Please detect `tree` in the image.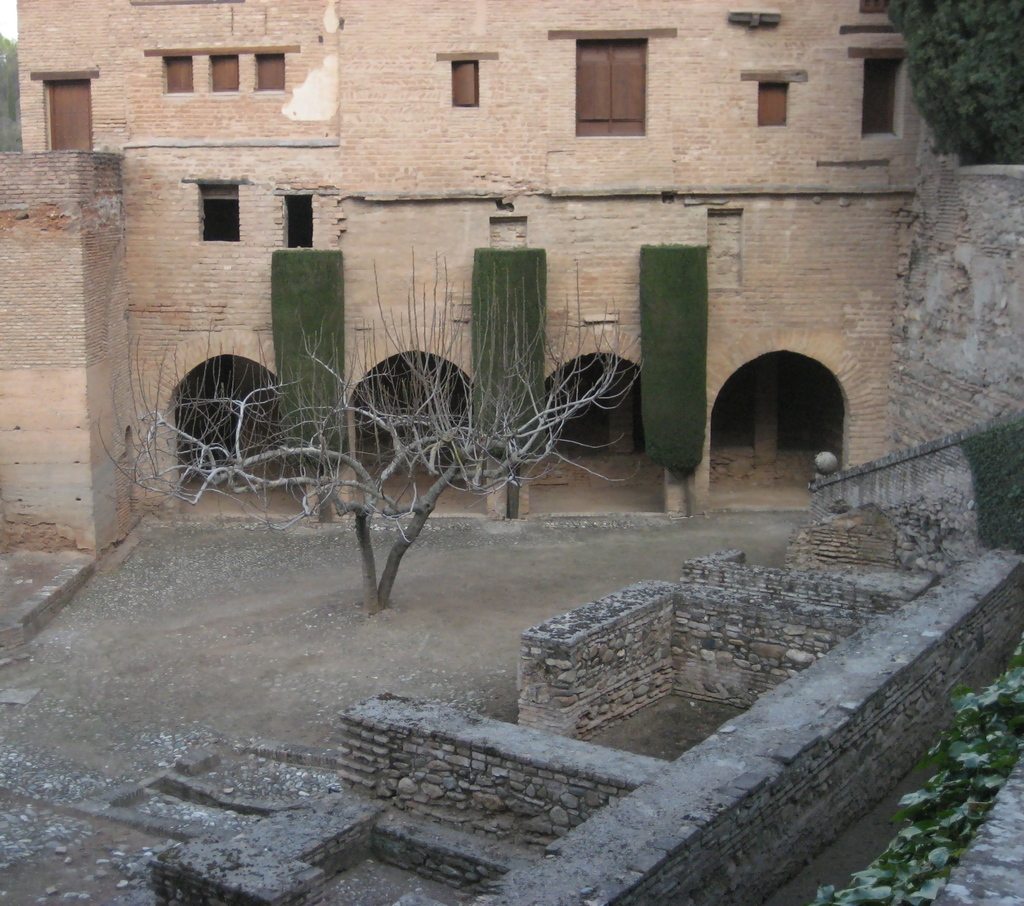
[x1=166, y1=255, x2=662, y2=586].
